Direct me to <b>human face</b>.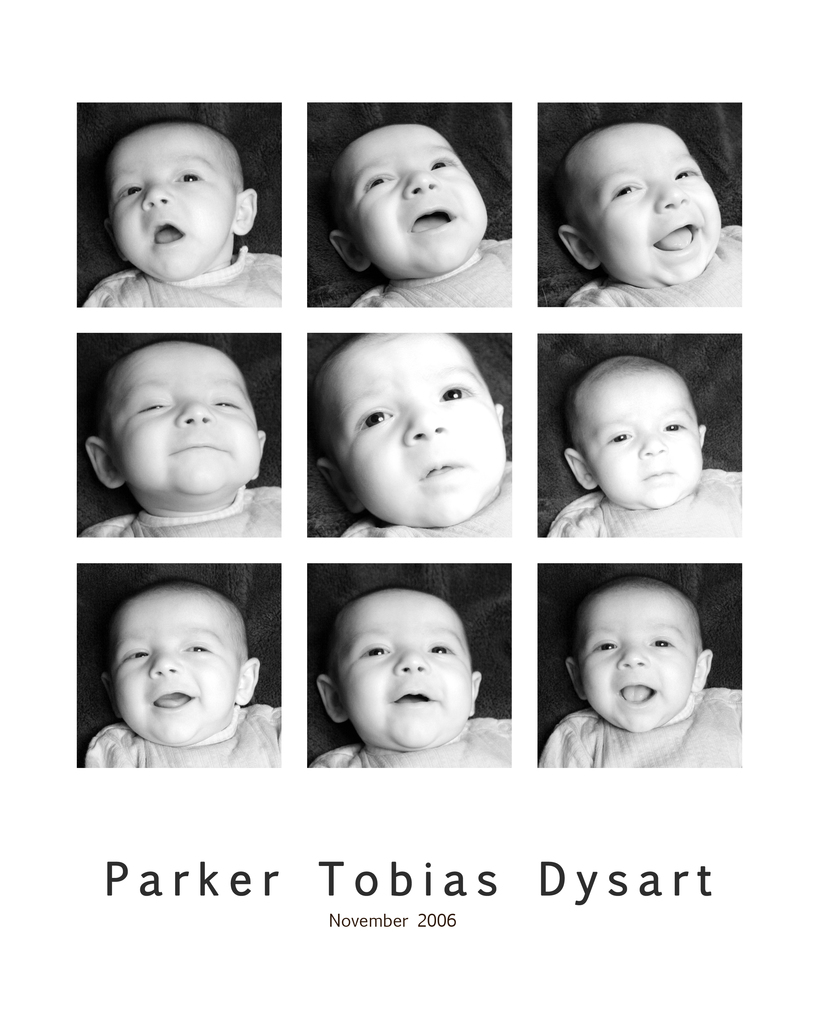
Direction: <bbox>106, 126, 241, 280</bbox>.
